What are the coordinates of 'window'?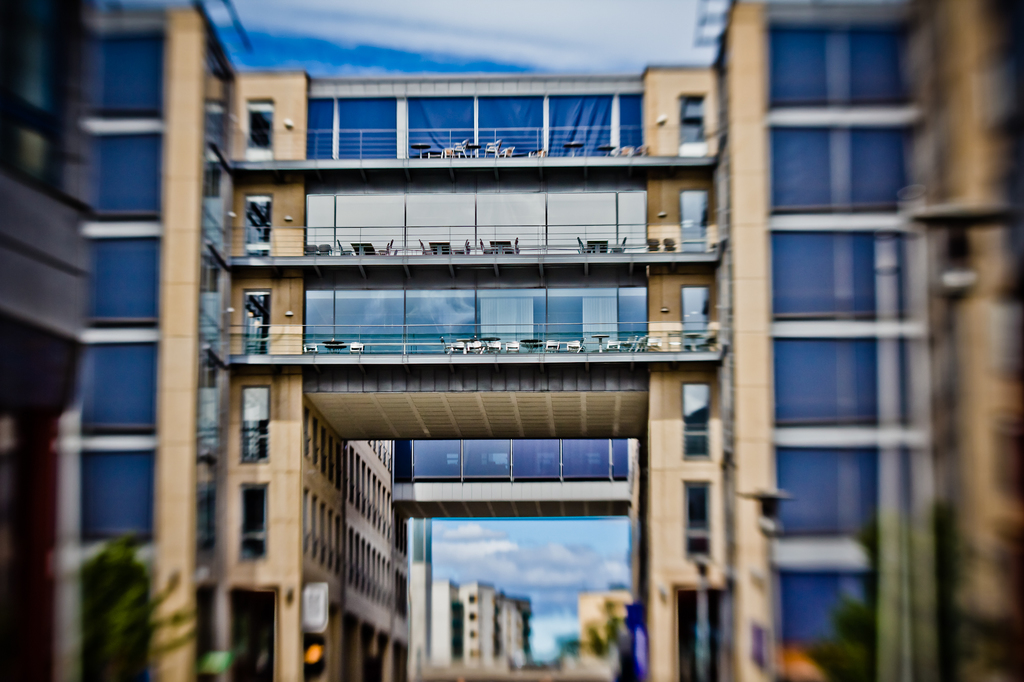
box=[92, 136, 161, 214].
